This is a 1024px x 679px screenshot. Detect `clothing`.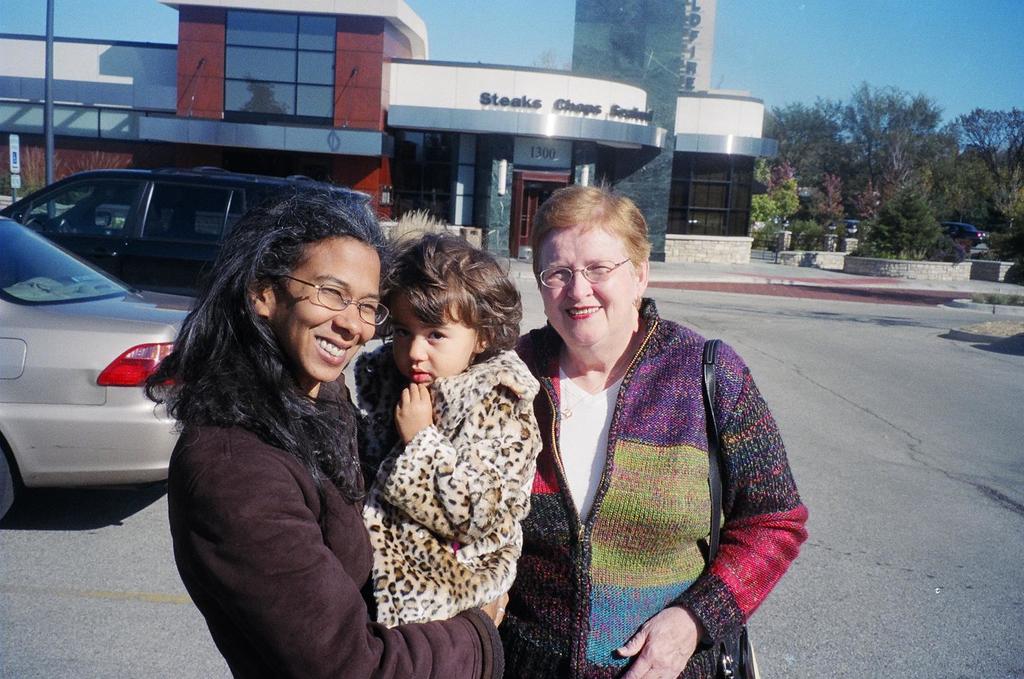
crop(166, 372, 503, 678).
